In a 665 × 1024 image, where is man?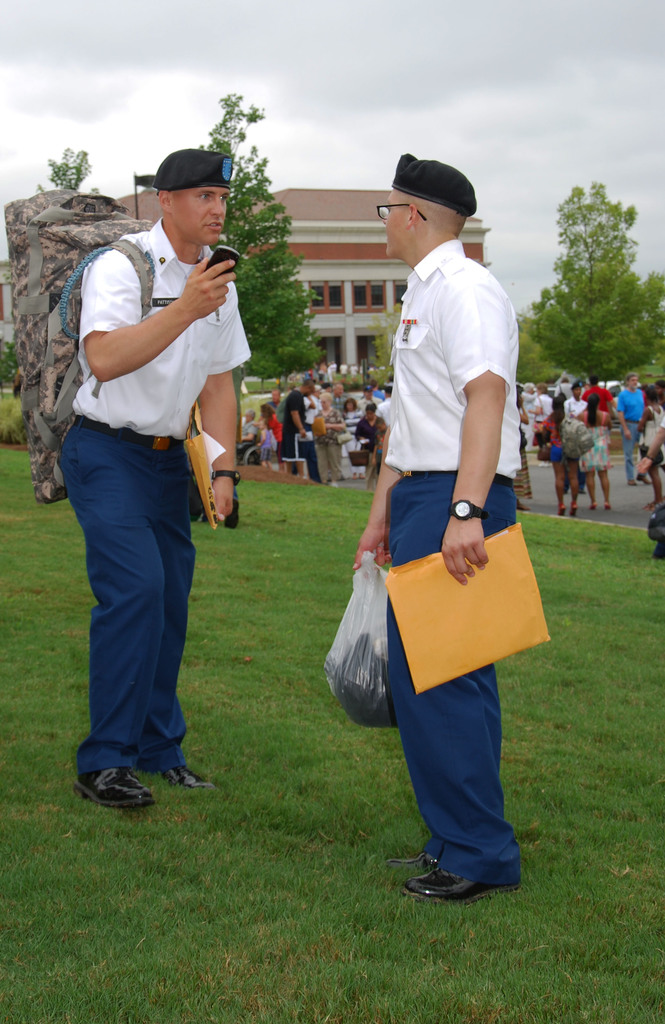
{"x1": 566, "y1": 379, "x2": 587, "y2": 426}.
